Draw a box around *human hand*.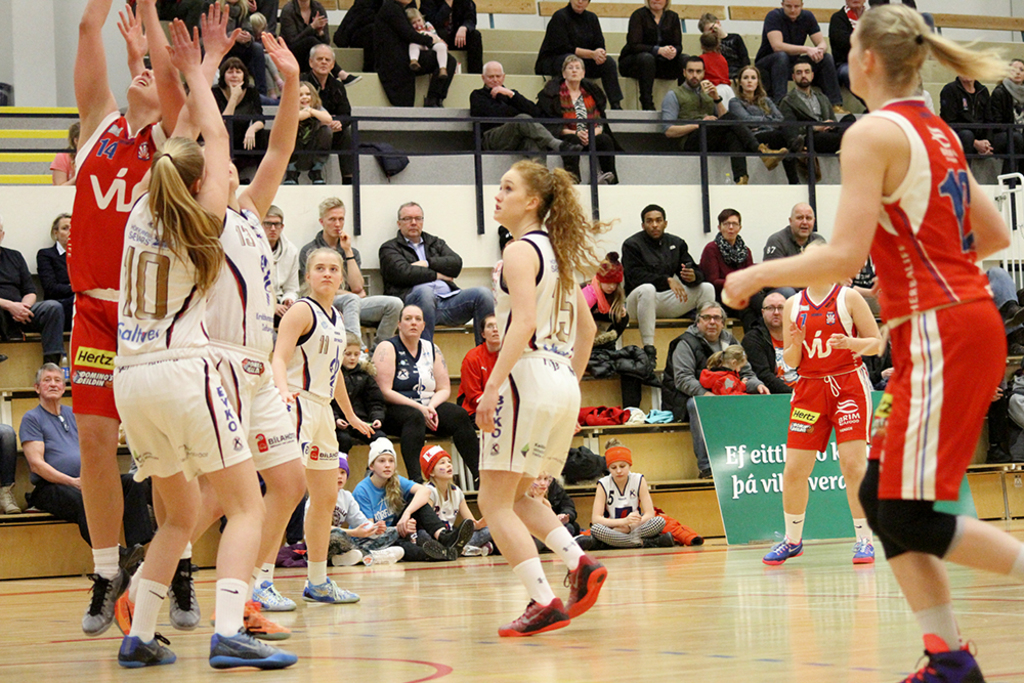
region(407, 518, 418, 535).
